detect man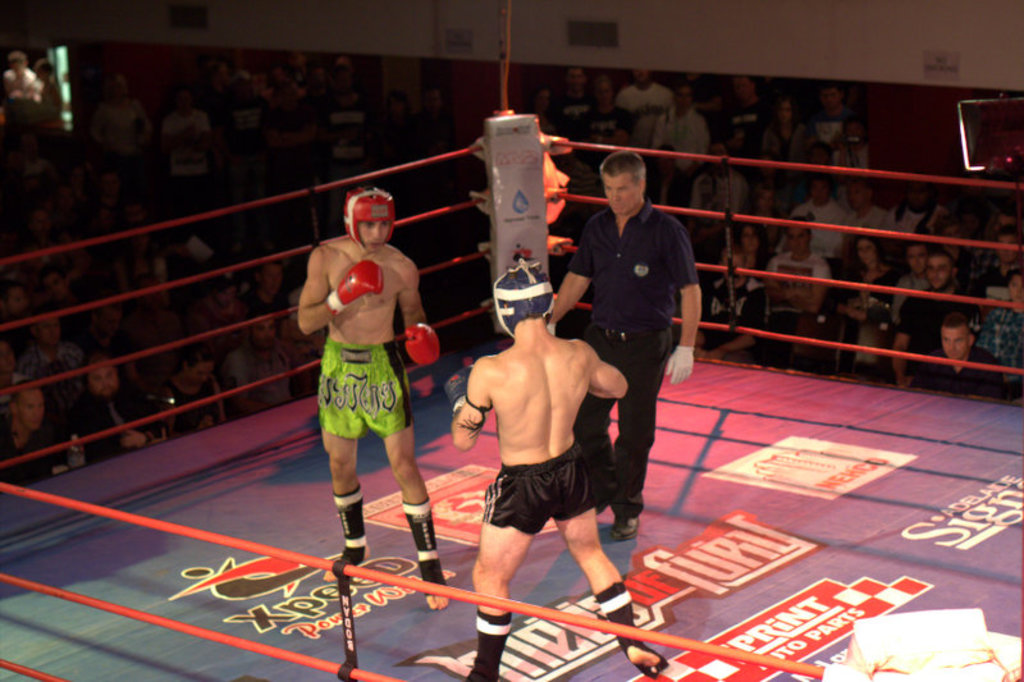
(769, 218, 831, 310)
